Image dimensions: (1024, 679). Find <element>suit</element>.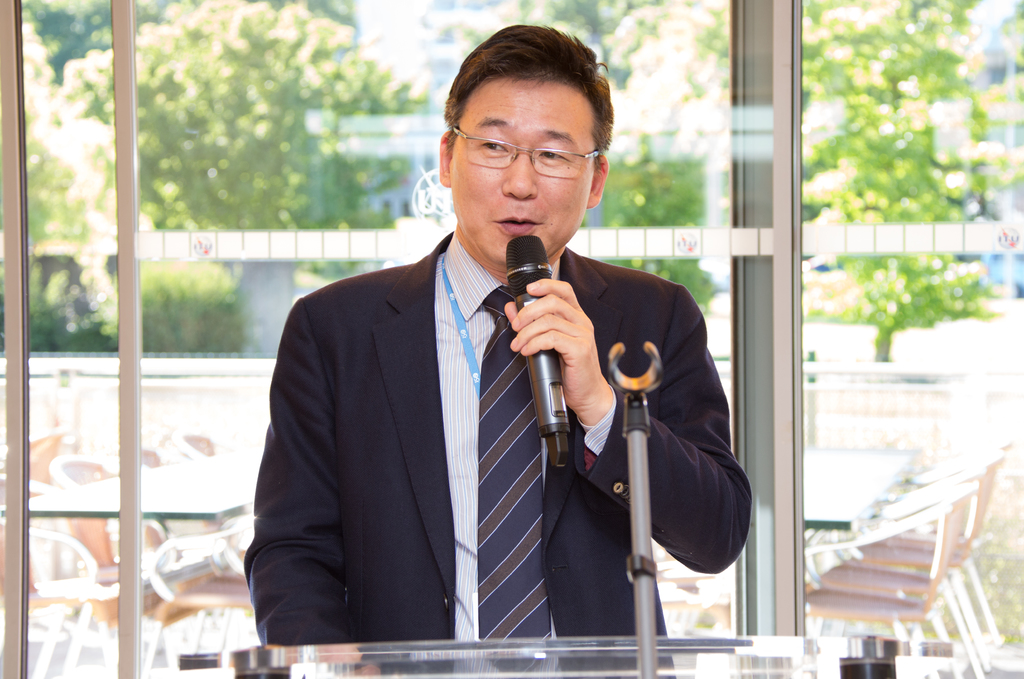
[284, 179, 689, 657].
